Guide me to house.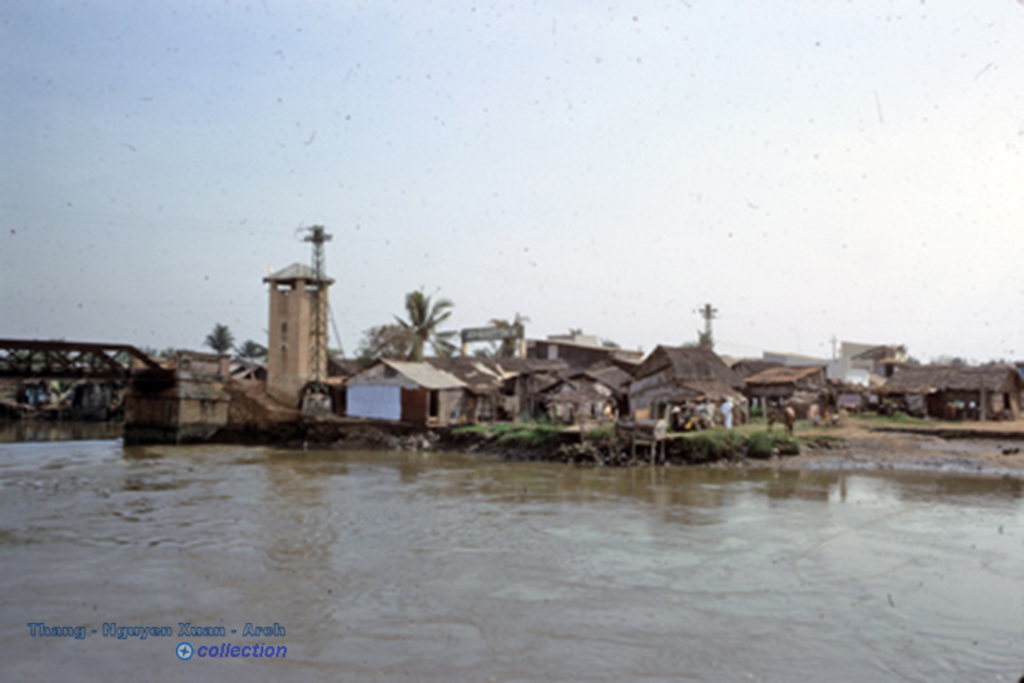
Guidance: box=[117, 362, 227, 422].
